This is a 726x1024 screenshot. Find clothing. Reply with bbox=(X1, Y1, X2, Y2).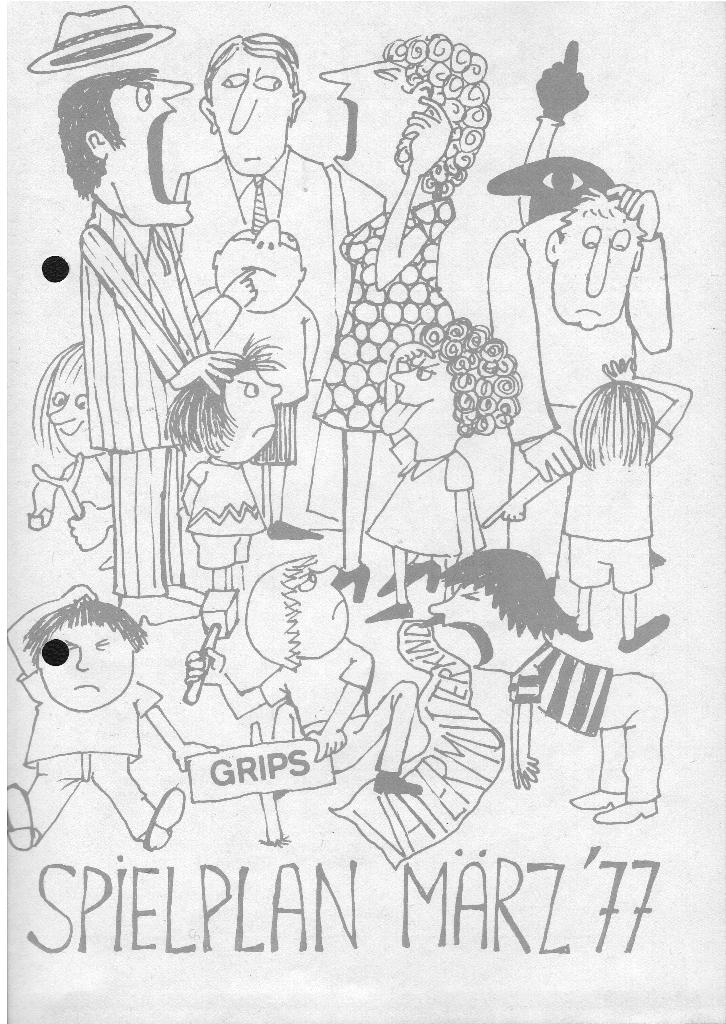
bbox=(182, 454, 266, 567).
